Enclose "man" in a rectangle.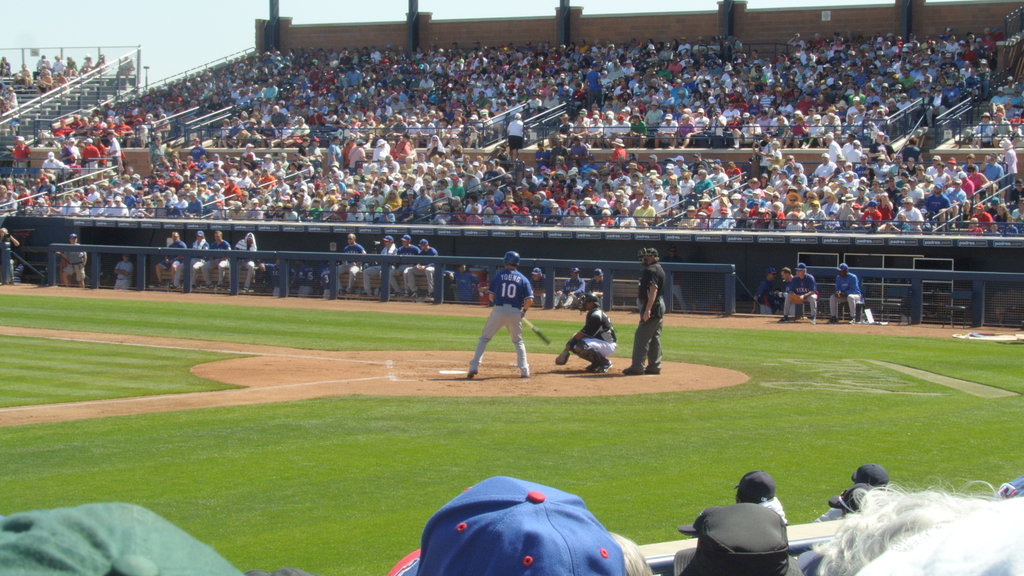
<bbox>927, 154, 942, 177</bbox>.
